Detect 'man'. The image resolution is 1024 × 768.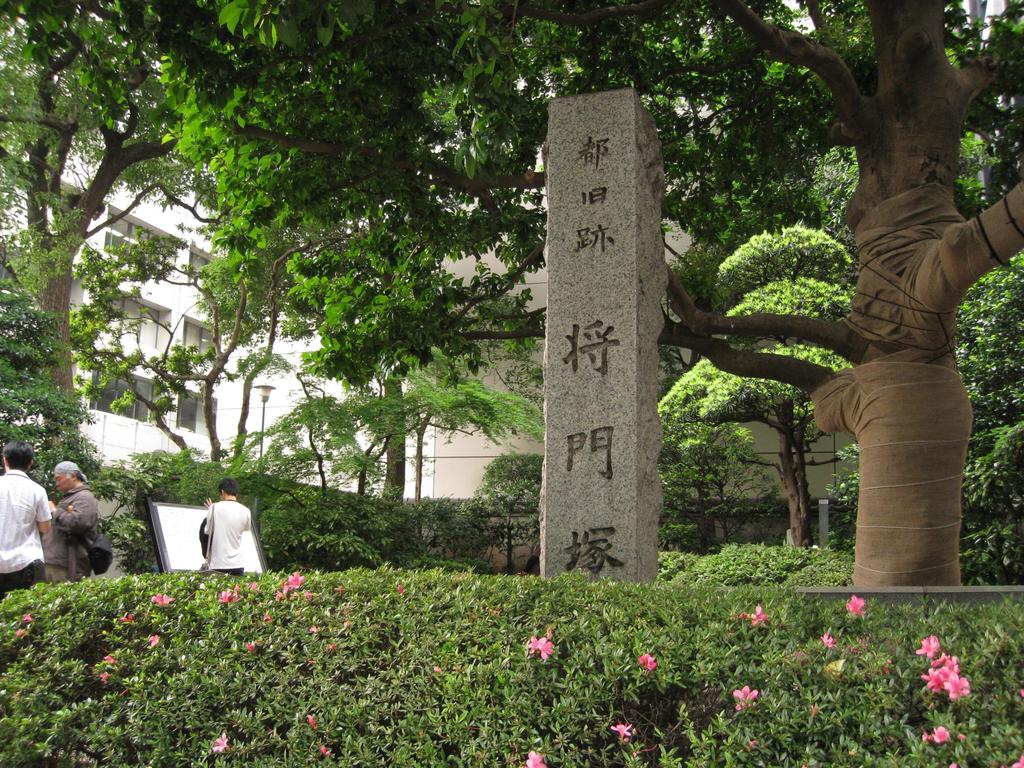
[0, 446, 50, 598].
